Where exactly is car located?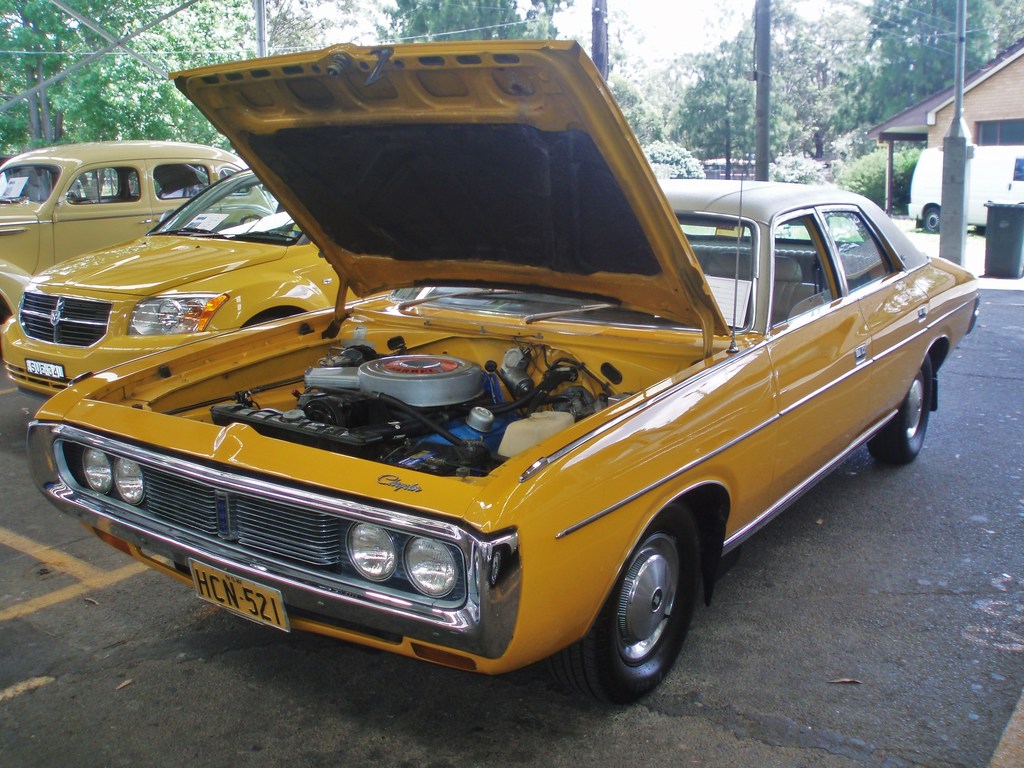
Its bounding box is [left=0, top=134, right=248, bottom=318].
